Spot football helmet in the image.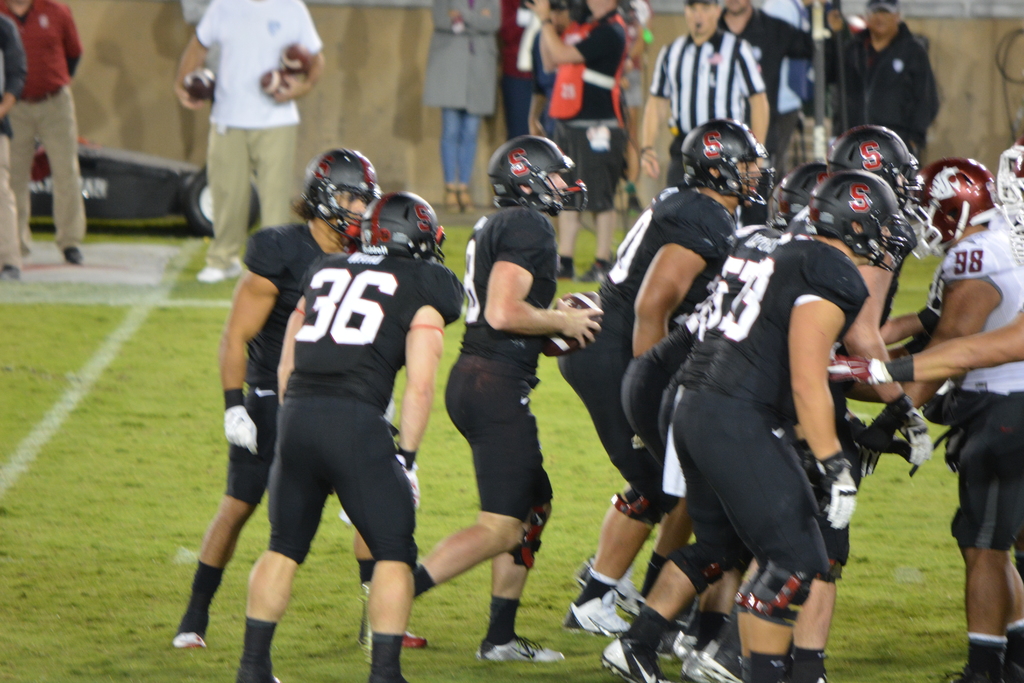
football helmet found at x1=685 y1=119 x2=777 y2=214.
